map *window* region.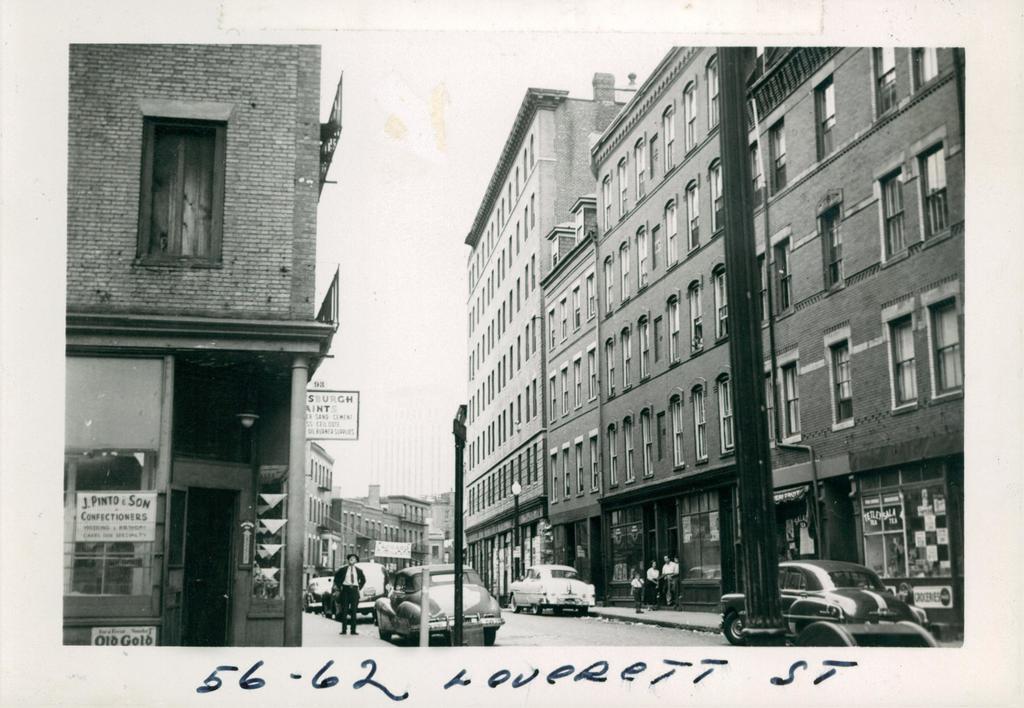
Mapped to left=771, top=230, right=798, bottom=317.
